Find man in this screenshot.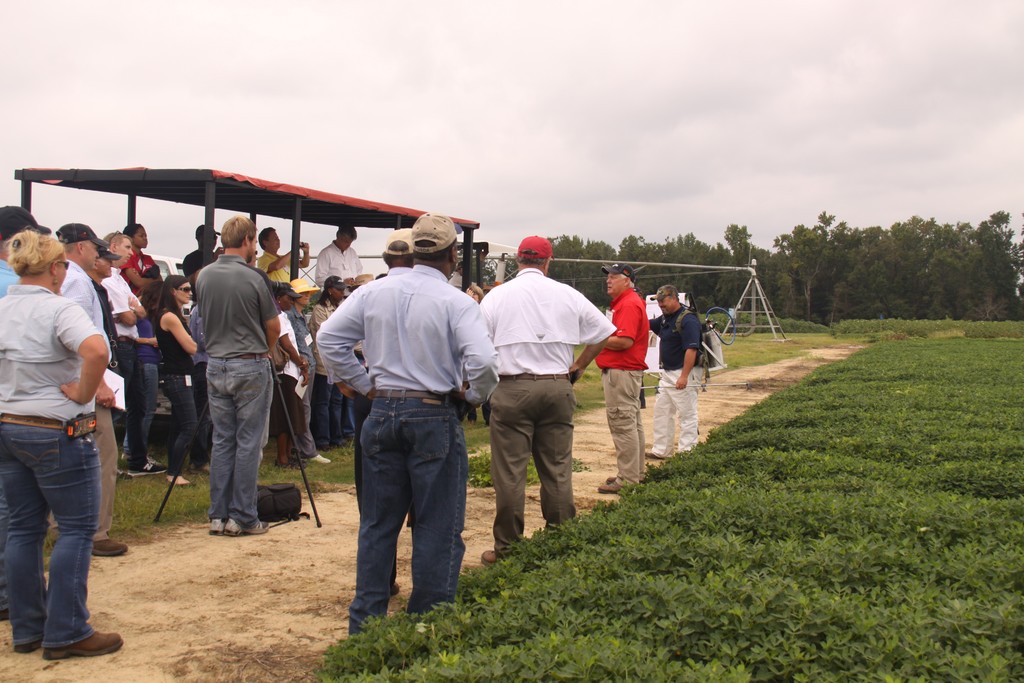
The bounding box for man is 647,284,703,458.
